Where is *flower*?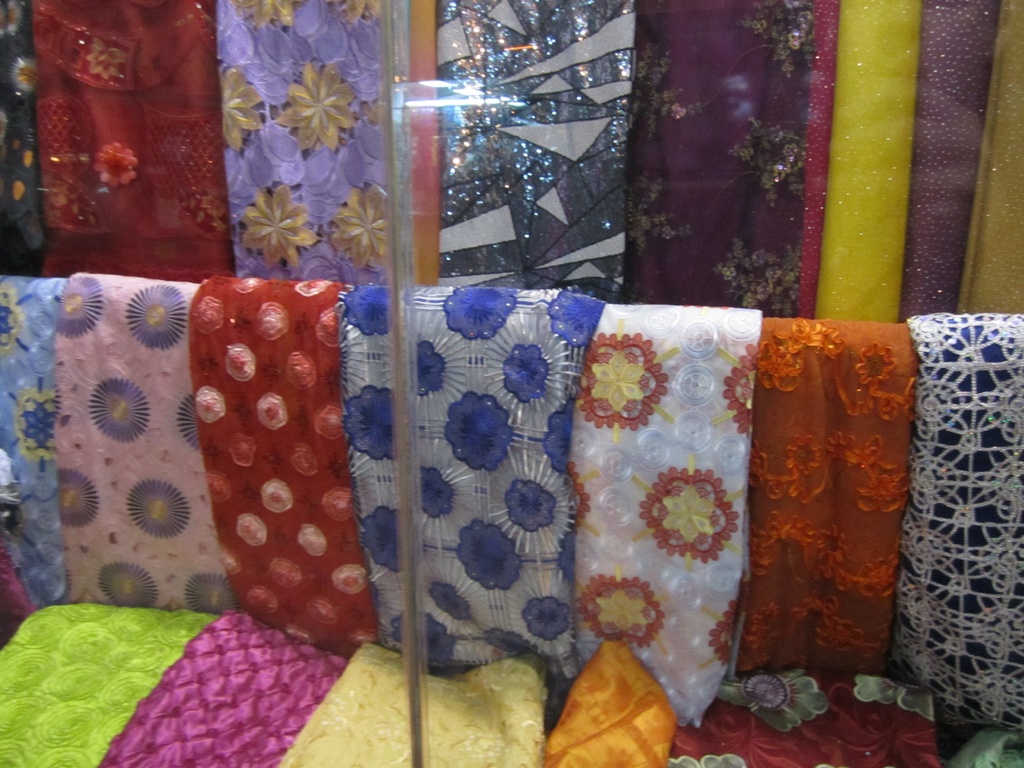
l=237, t=186, r=318, b=267.
